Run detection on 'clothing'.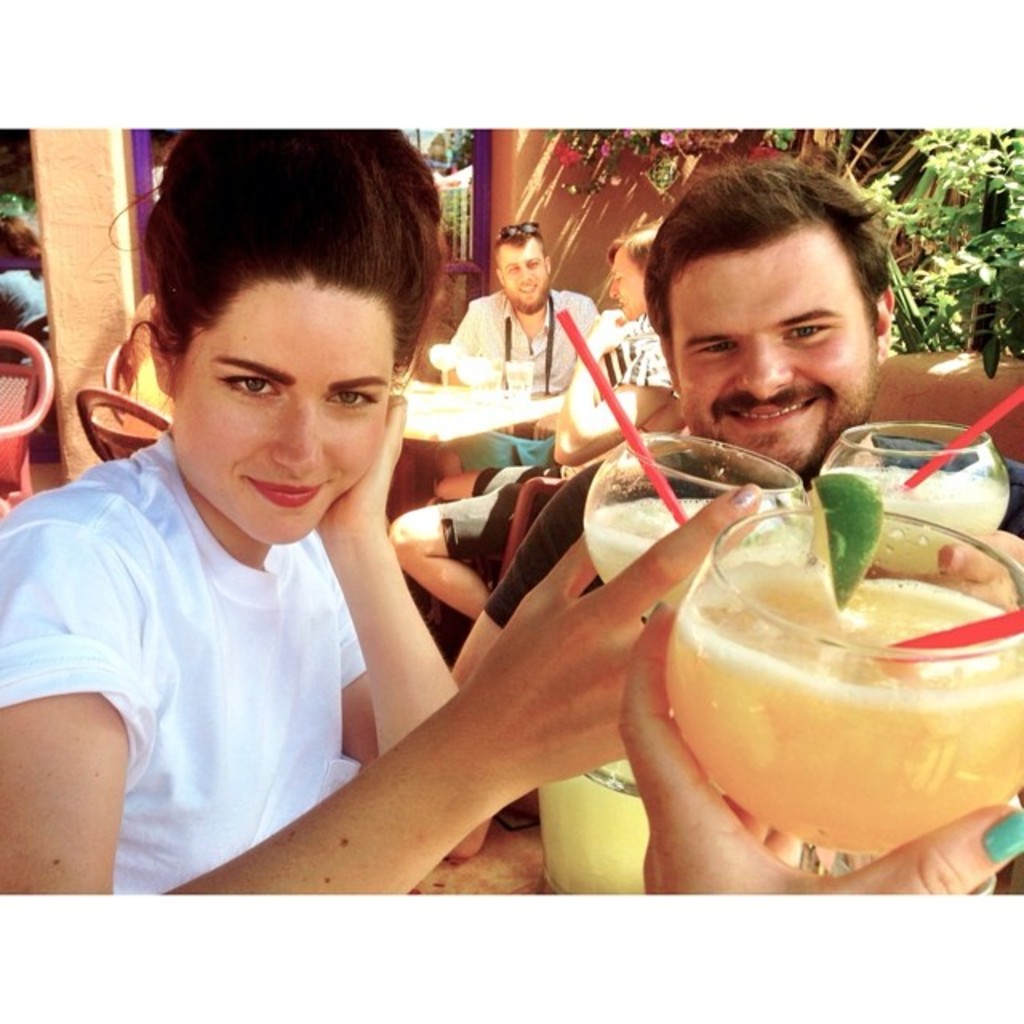
Result: [440, 310, 653, 568].
